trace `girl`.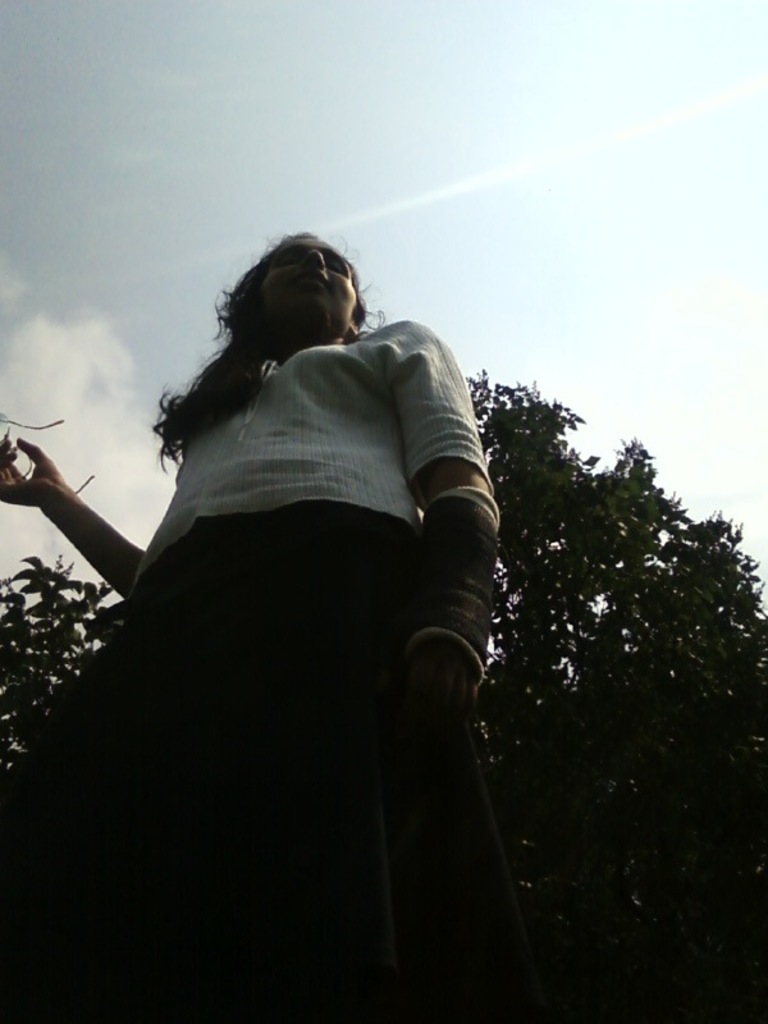
Traced to x1=0, y1=230, x2=499, y2=1023.
